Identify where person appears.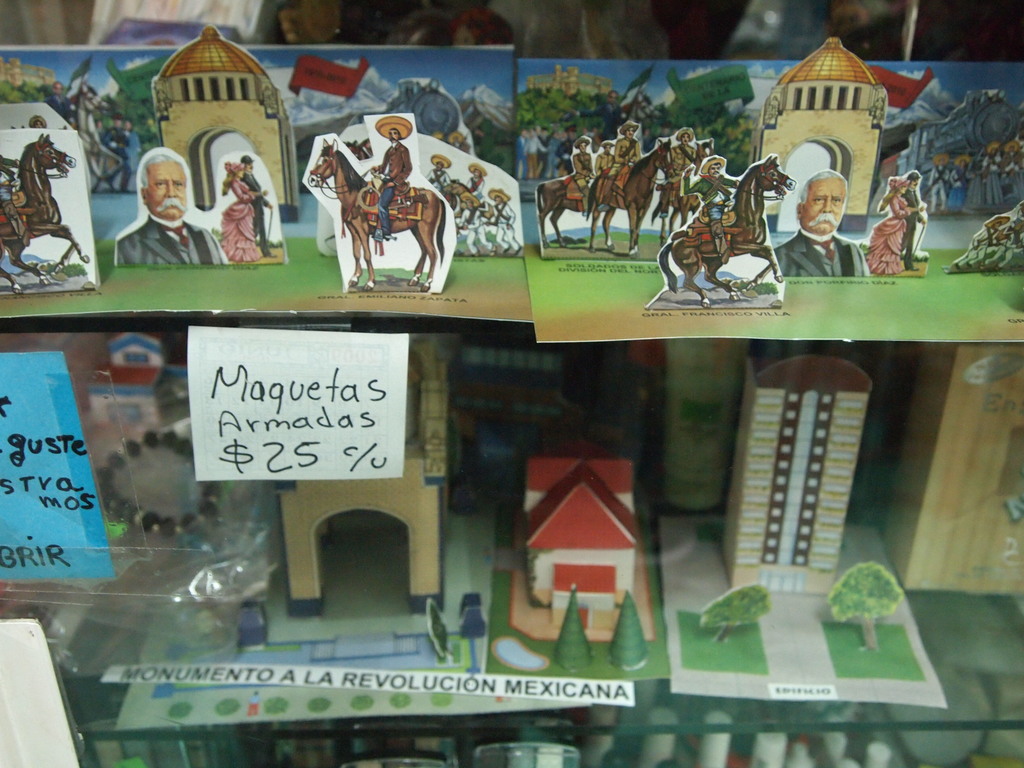
Appears at l=657, t=129, r=700, b=217.
